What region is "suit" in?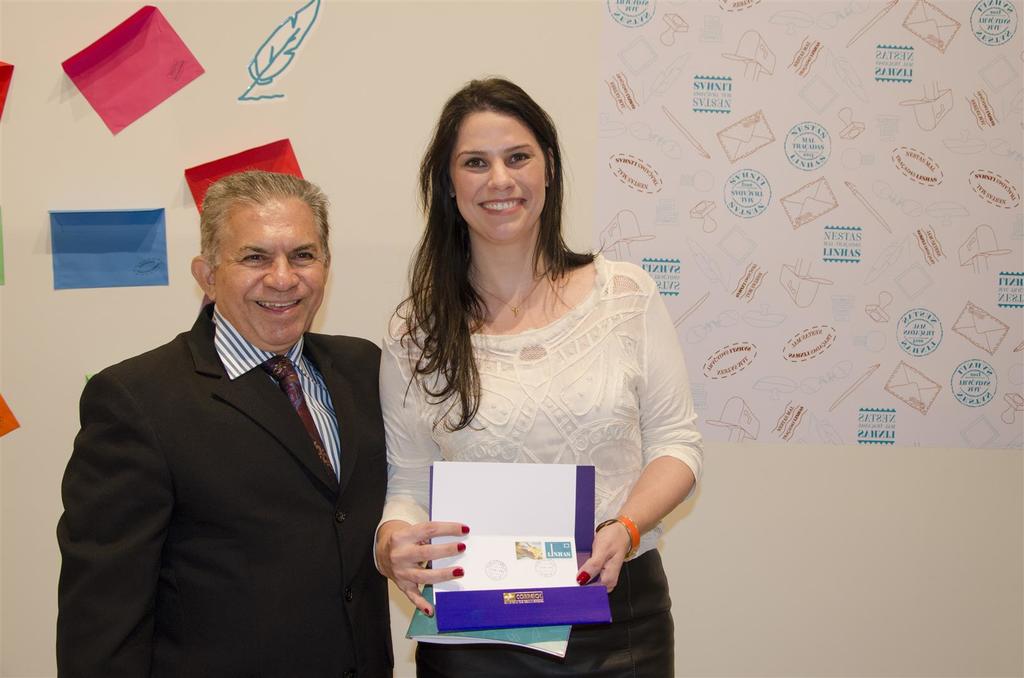
box(51, 205, 412, 668).
